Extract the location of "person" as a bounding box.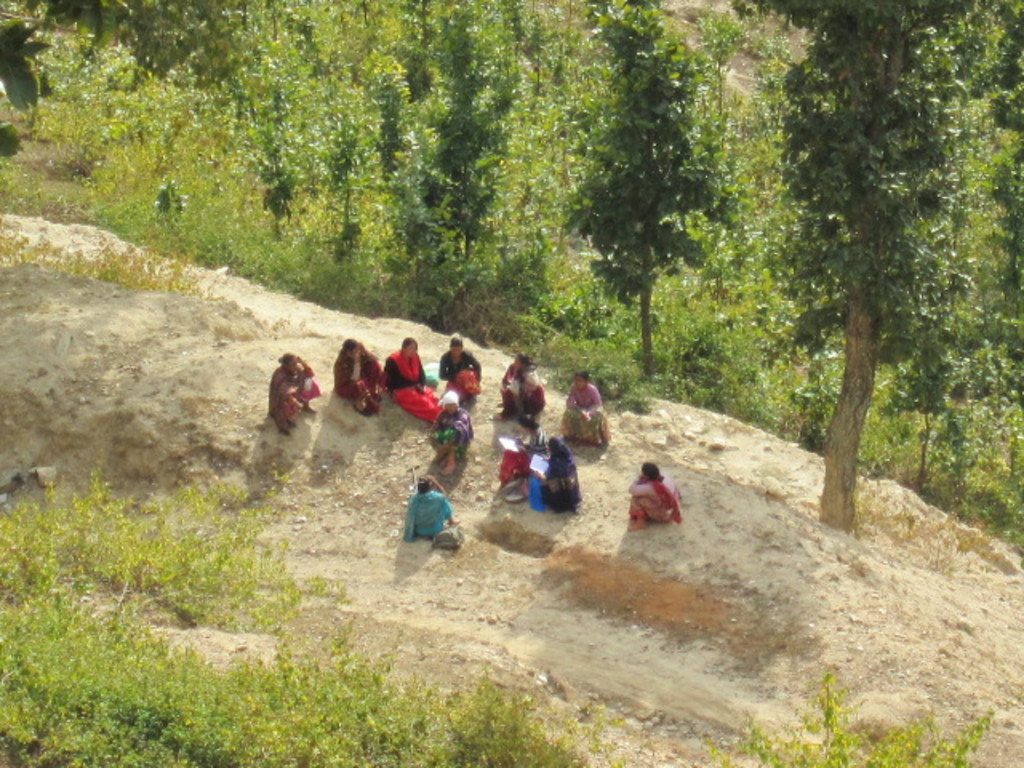
(x1=530, y1=426, x2=578, y2=515).
